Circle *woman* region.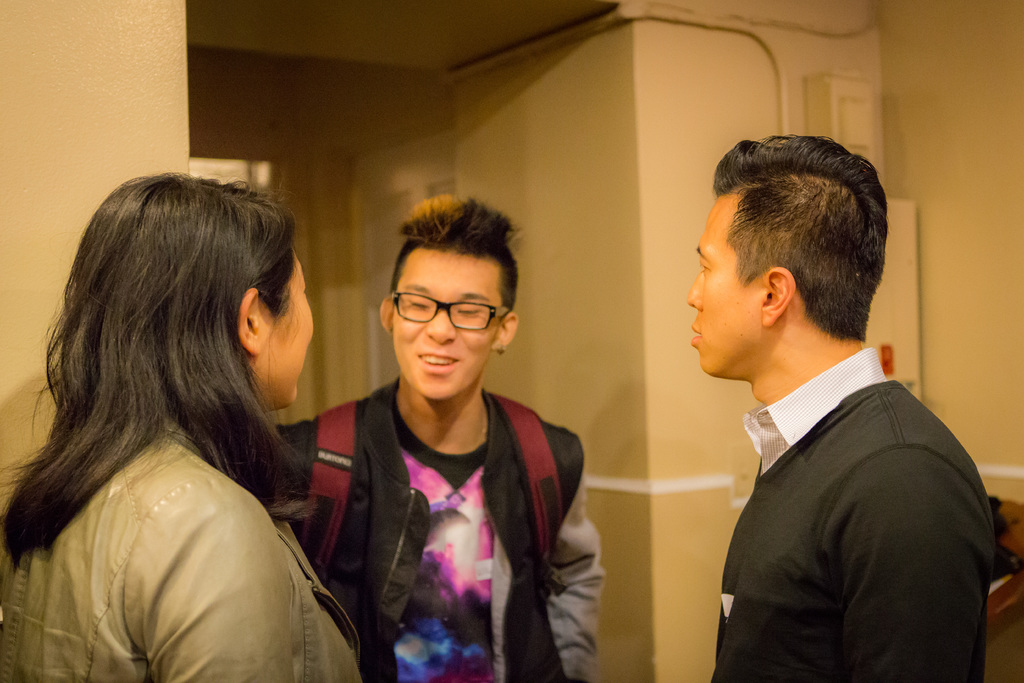
Region: <bbox>40, 174, 440, 682</bbox>.
